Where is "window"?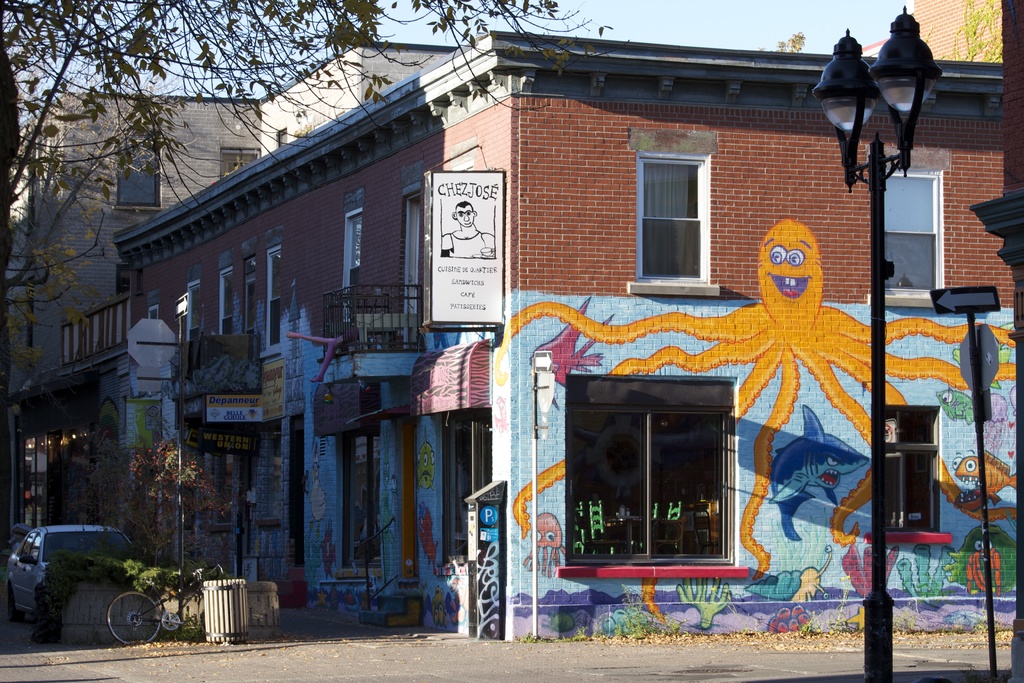
region(241, 254, 255, 333).
